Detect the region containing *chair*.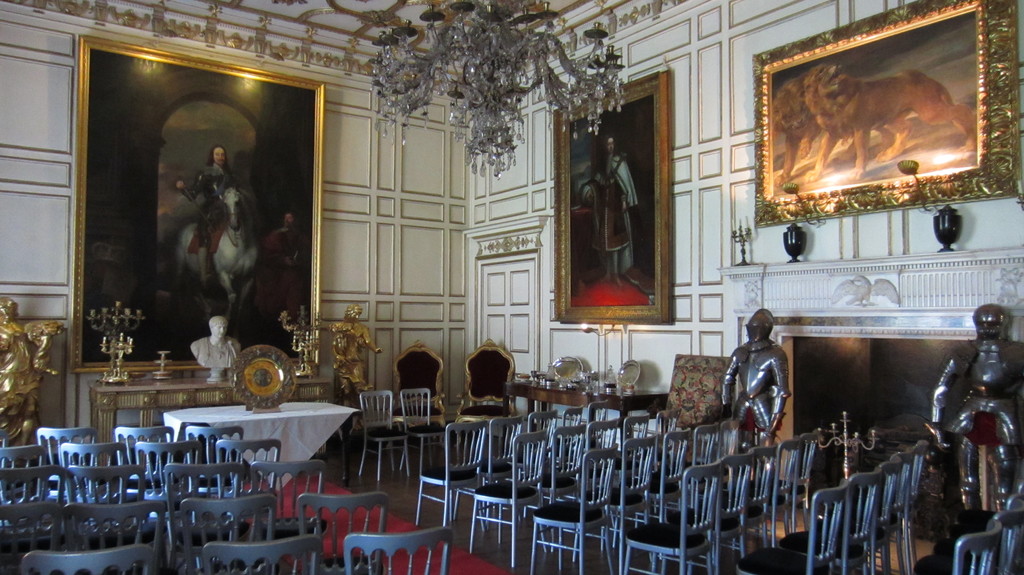
36/425/99/491.
